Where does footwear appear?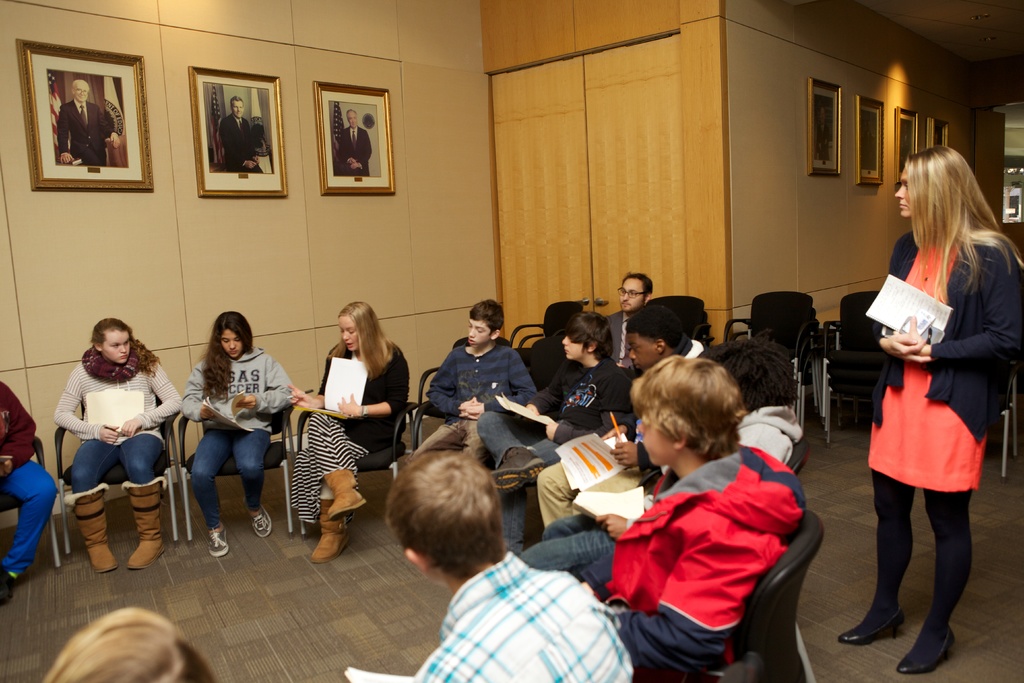
Appears at [307,498,353,566].
